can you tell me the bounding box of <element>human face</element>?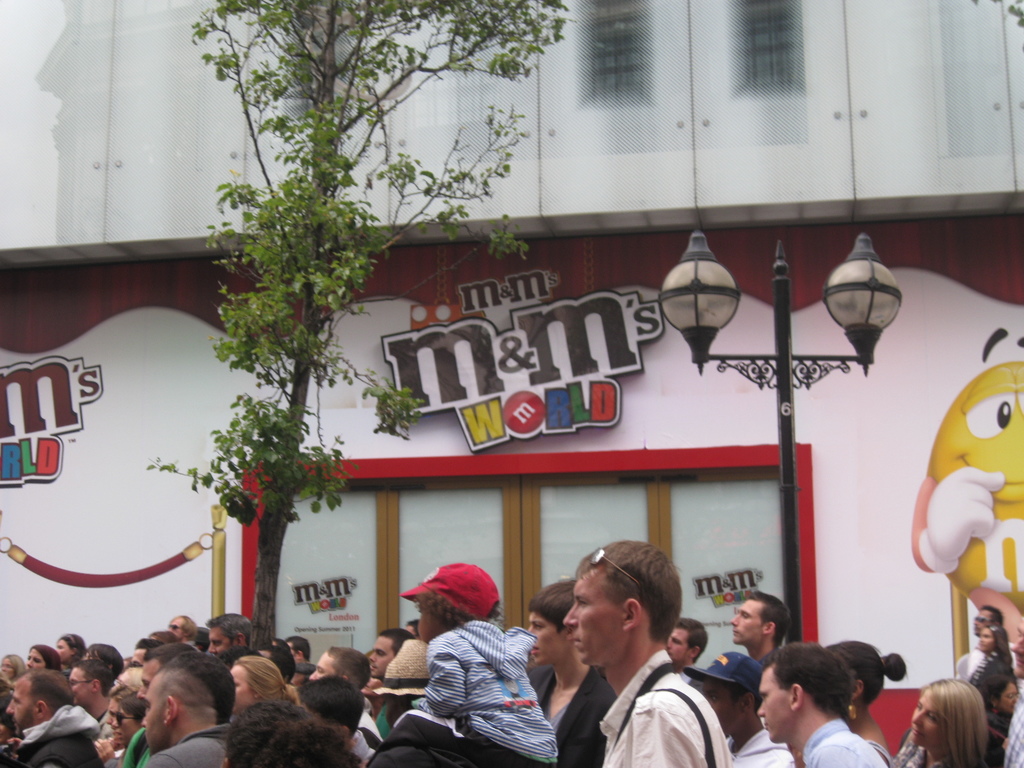
crop(1002, 685, 1016, 713).
